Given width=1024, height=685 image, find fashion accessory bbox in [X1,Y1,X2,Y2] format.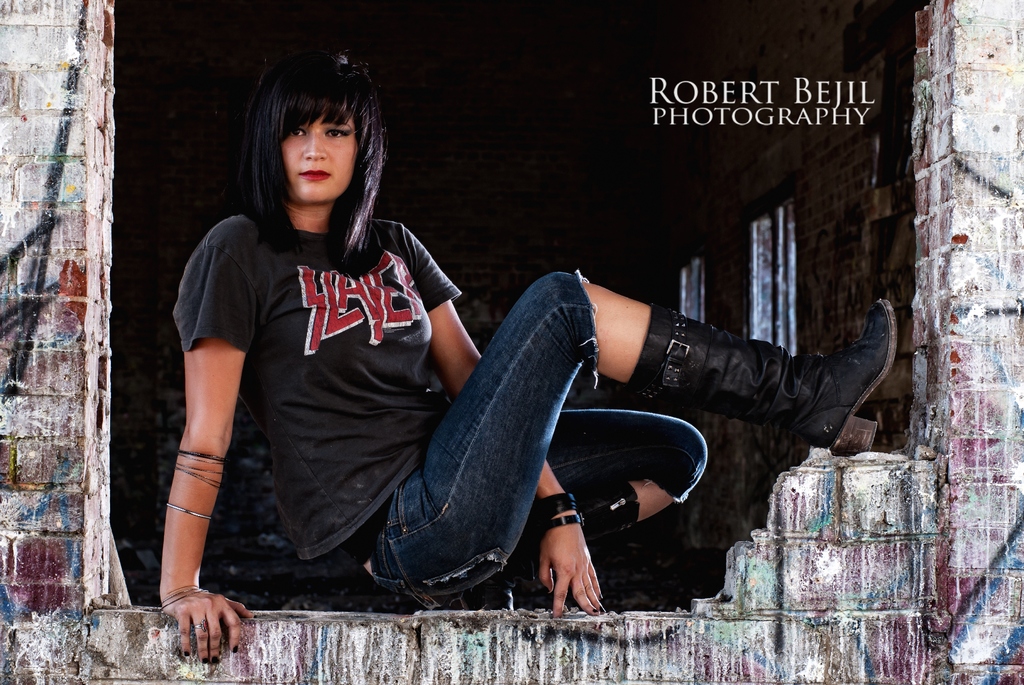
[626,299,899,457].
